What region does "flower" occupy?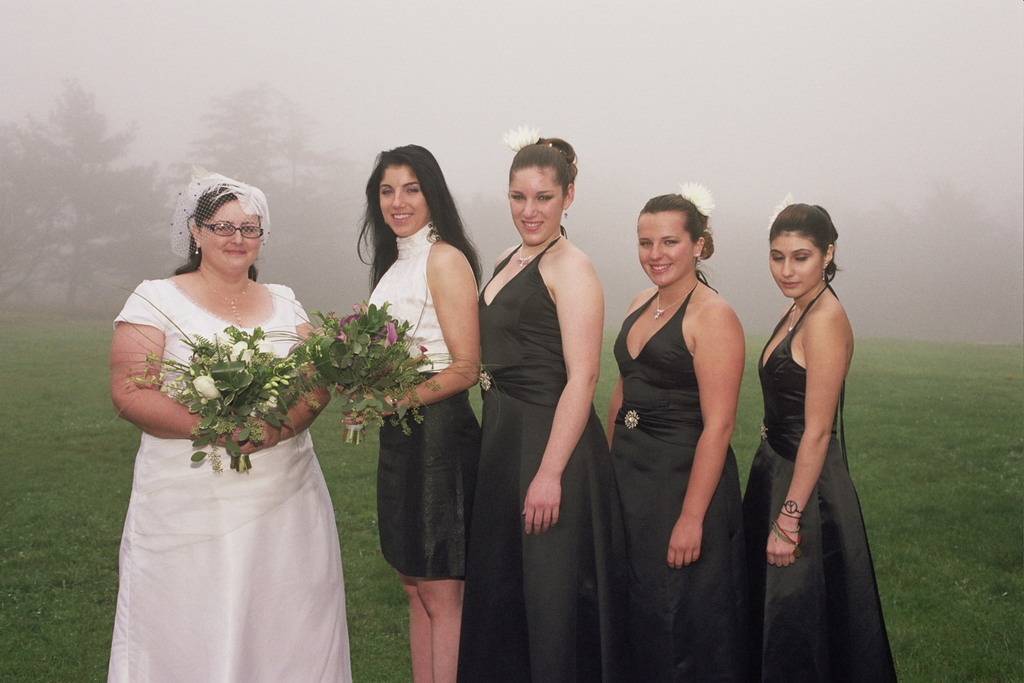
<region>680, 178, 717, 219</region>.
